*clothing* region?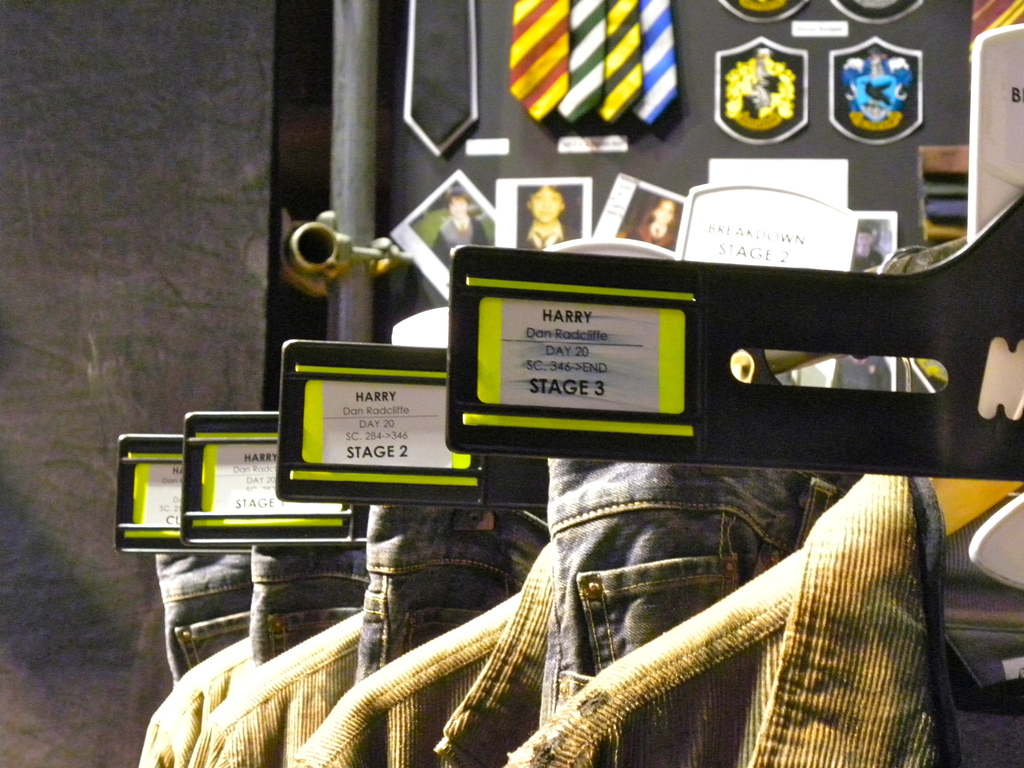
136, 633, 251, 767
